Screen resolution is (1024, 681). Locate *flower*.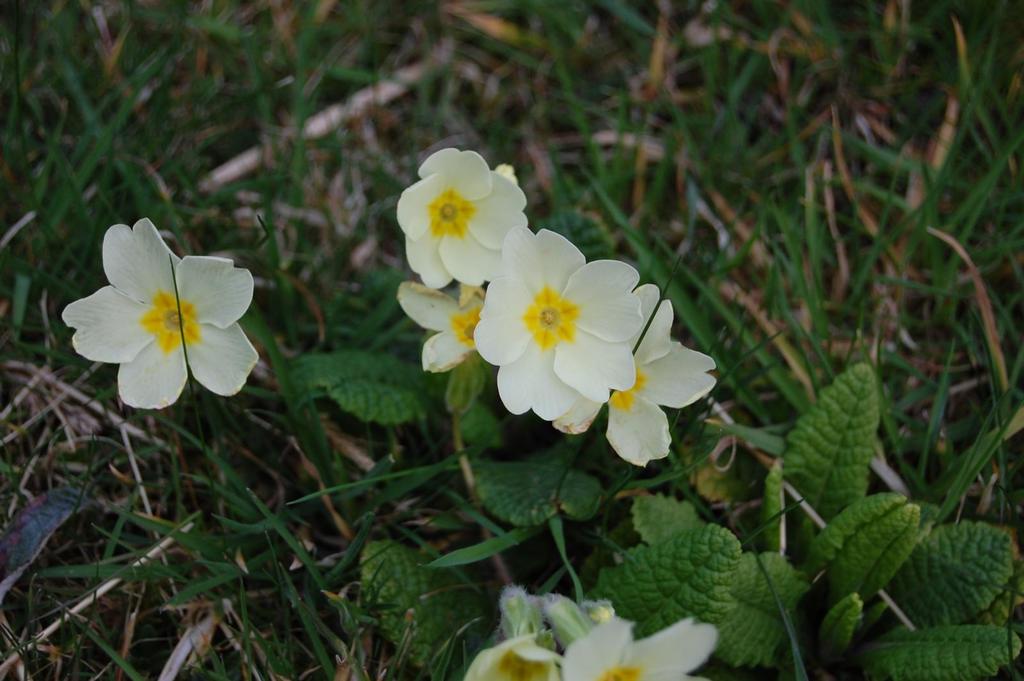
bbox=(63, 213, 260, 412).
